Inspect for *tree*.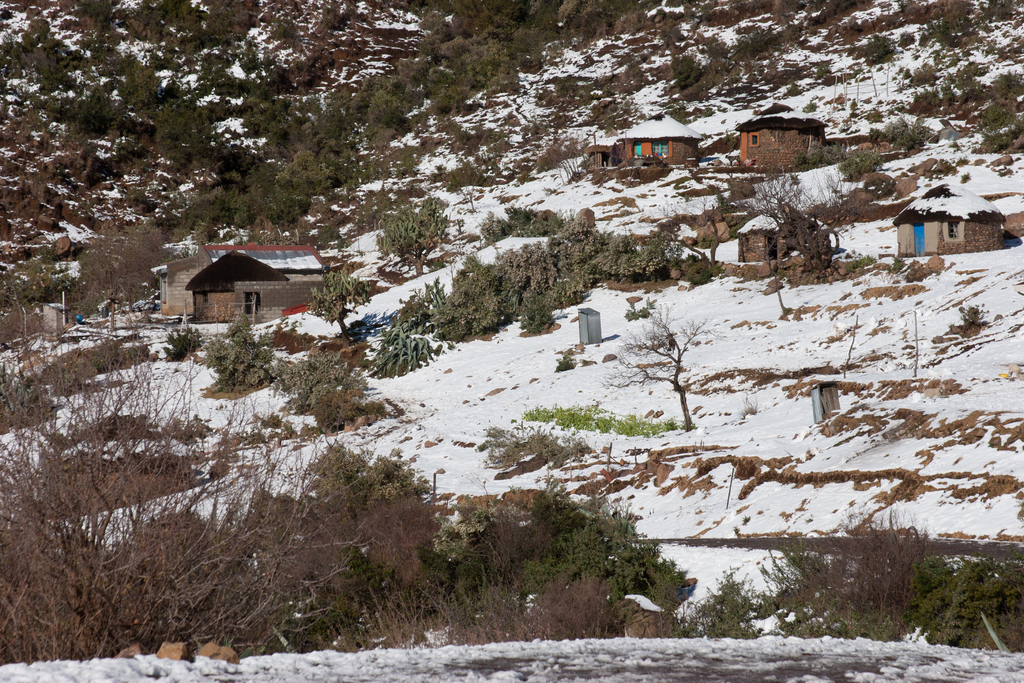
Inspection: locate(371, 195, 442, 276).
